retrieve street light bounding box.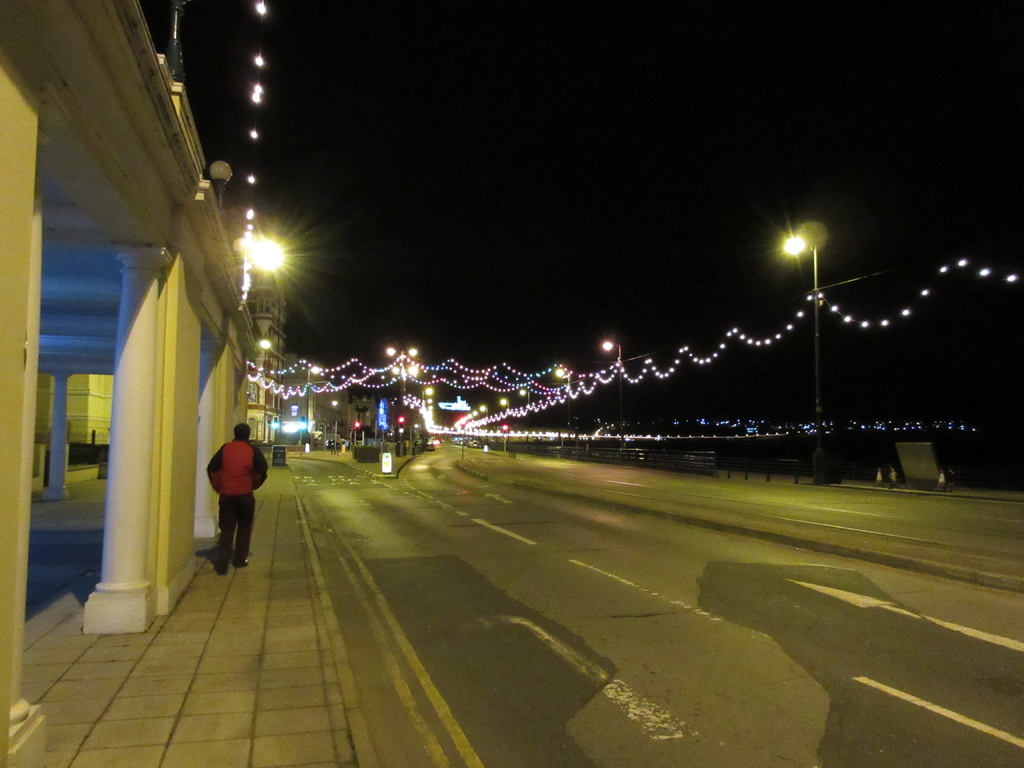
Bounding box: crop(385, 342, 417, 358).
